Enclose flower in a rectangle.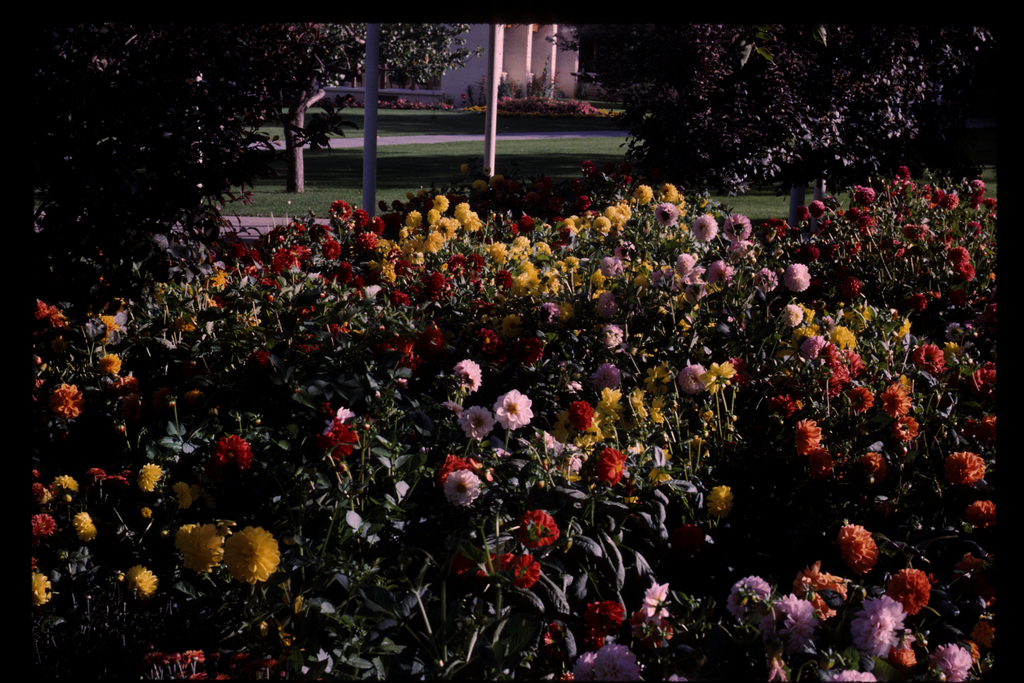
539 618 560 644.
